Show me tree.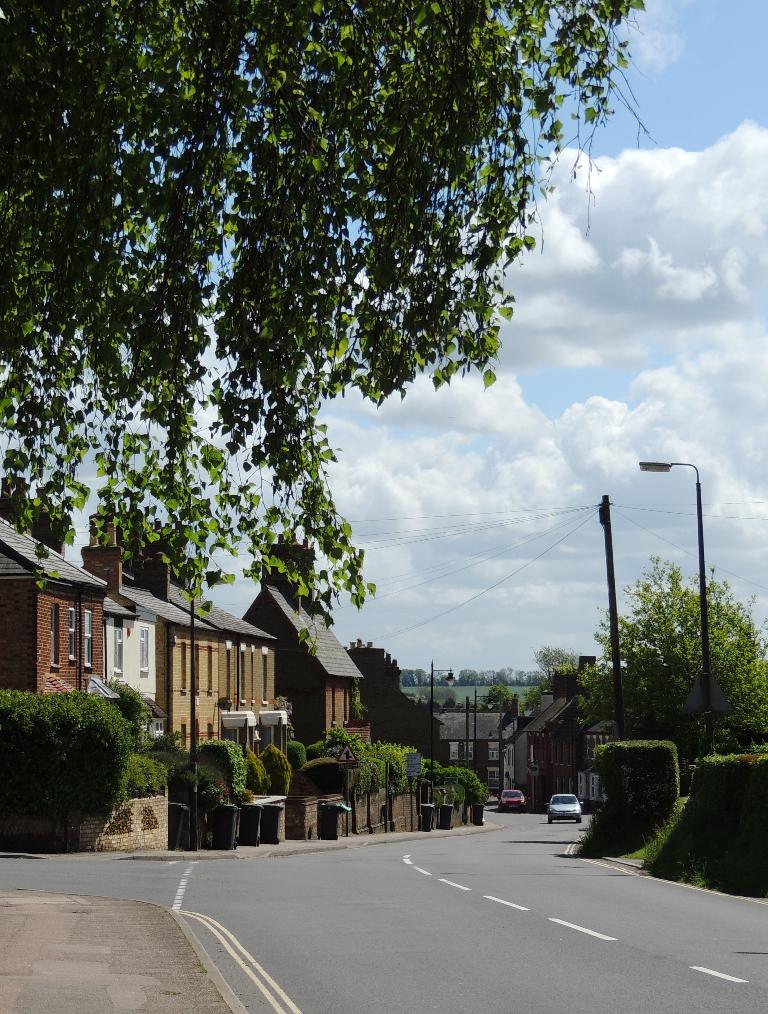
tree is here: 484, 679, 517, 714.
